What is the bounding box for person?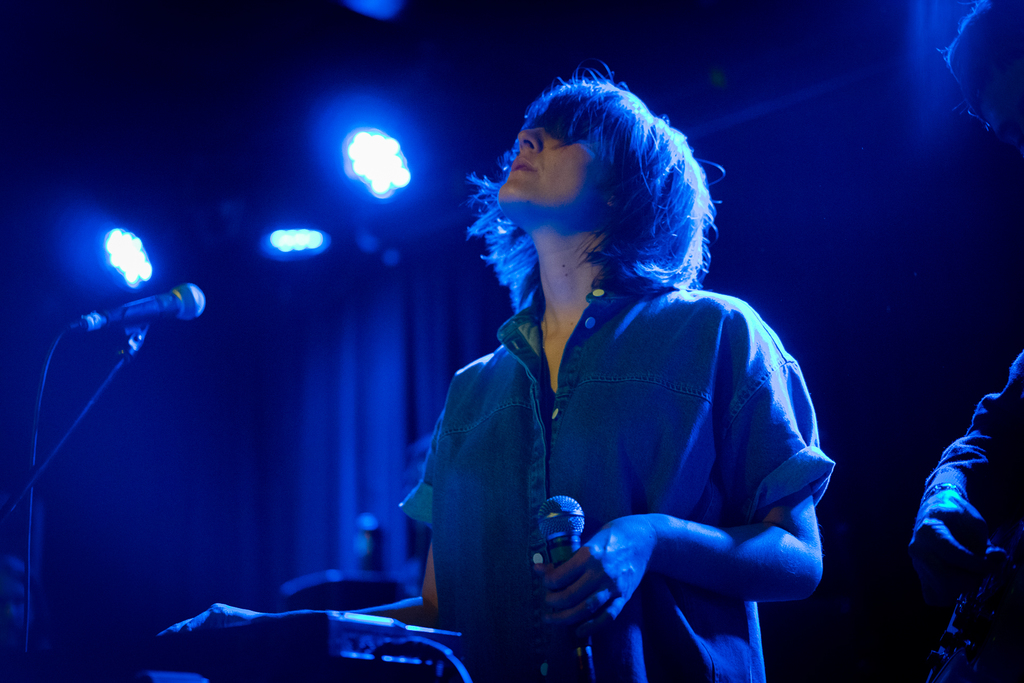
select_region(383, 74, 836, 682).
